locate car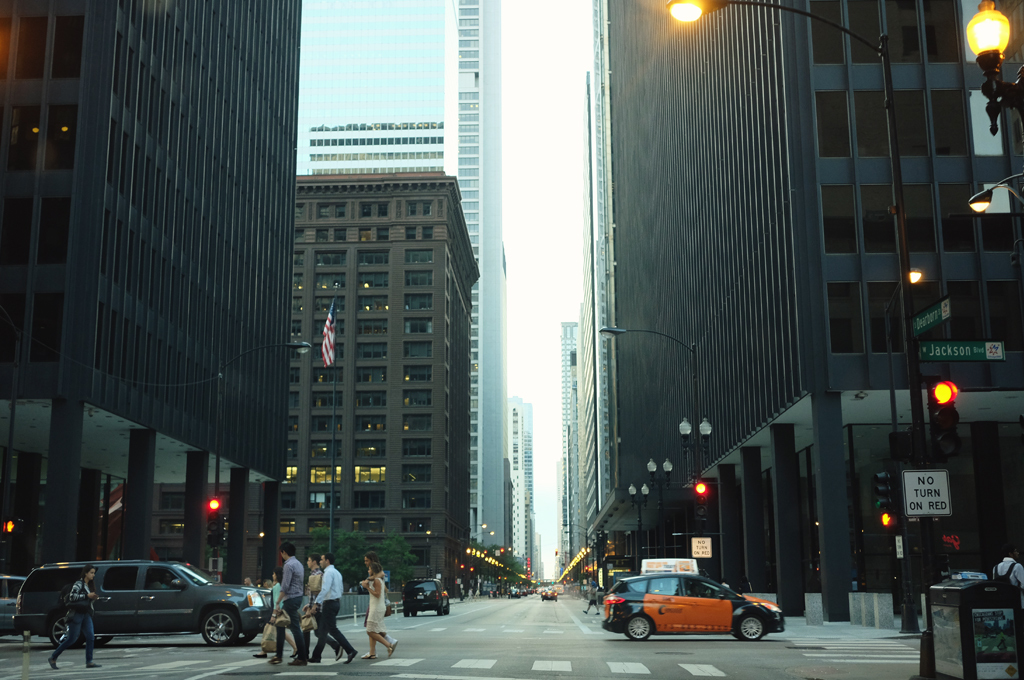
BBox(402, 578, 452, 620)
